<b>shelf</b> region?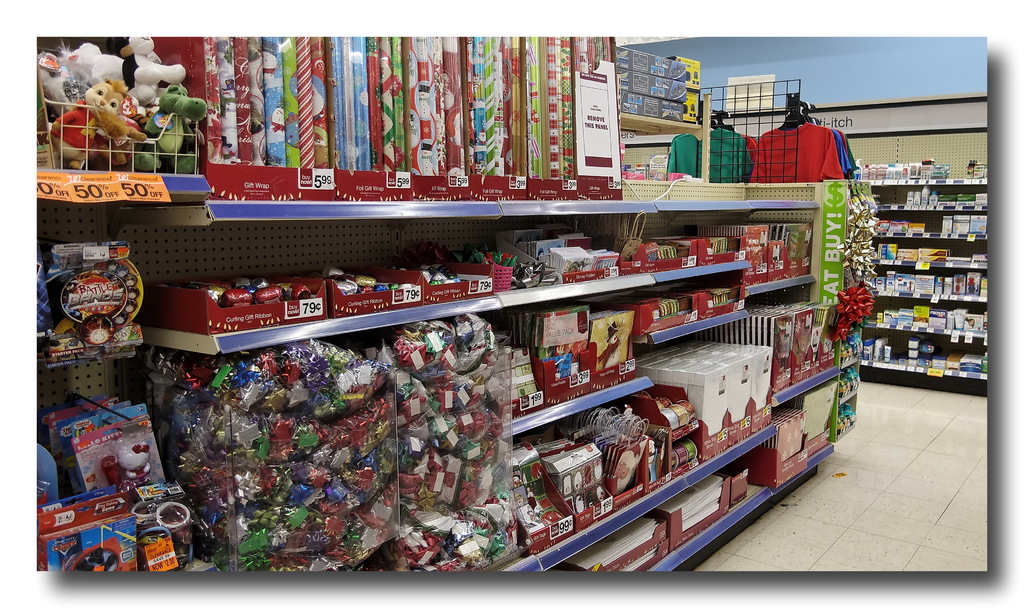
rect(869, 210, 989, 242)
